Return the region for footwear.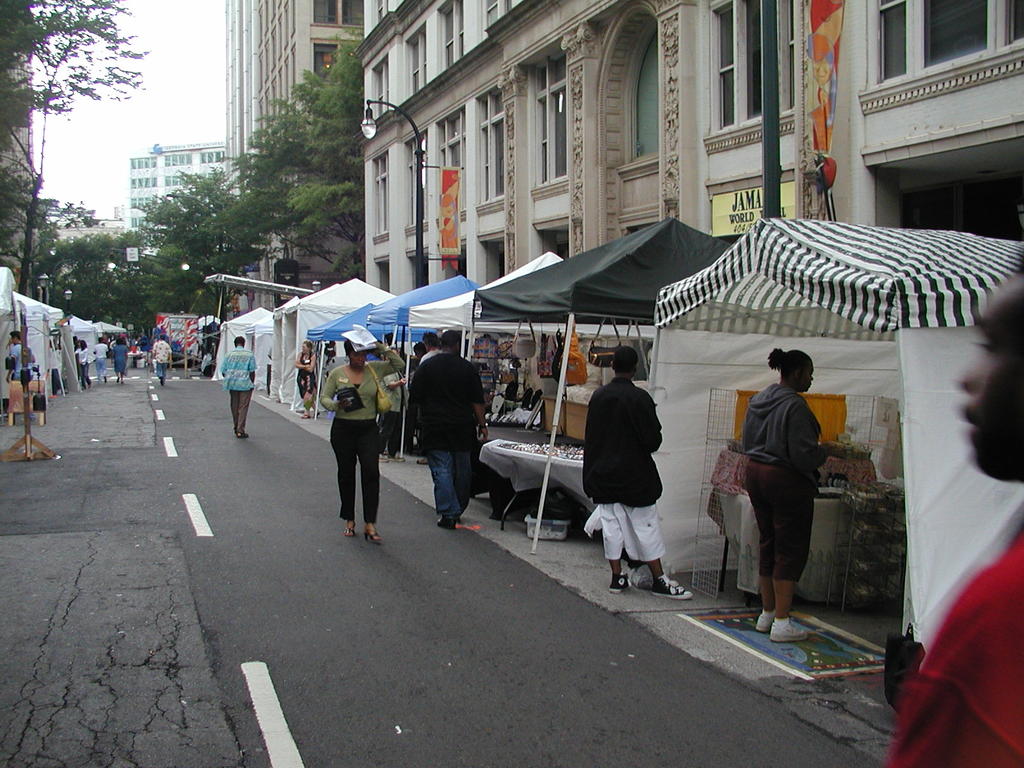
bbox=(769, 620, 810, 643).
